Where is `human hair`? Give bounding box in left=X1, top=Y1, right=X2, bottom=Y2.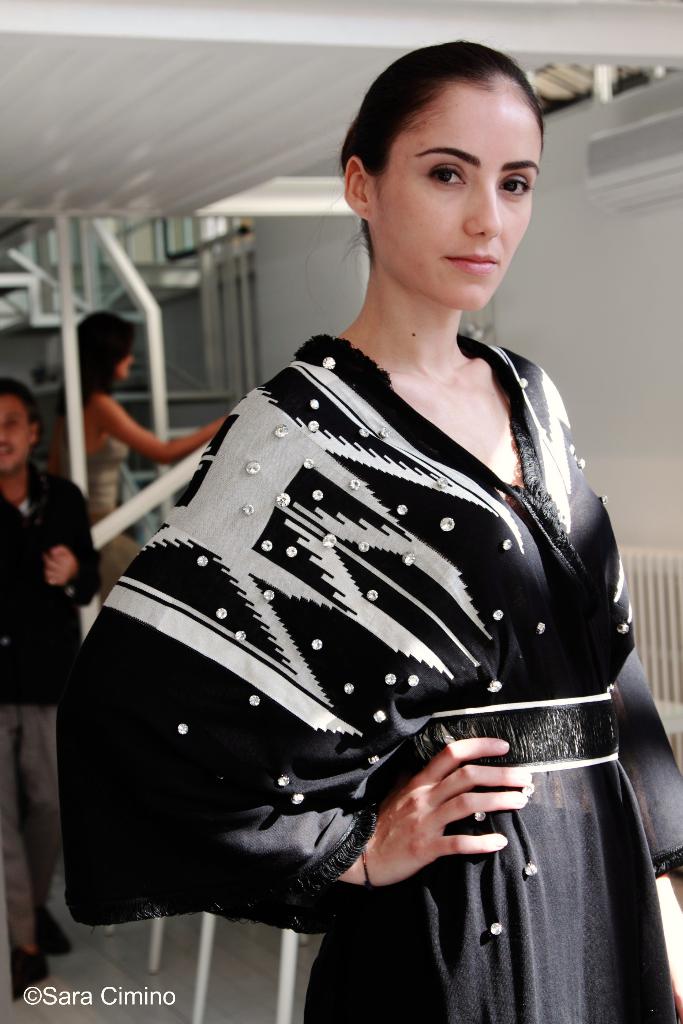
left=0, top=376, right=43, bottom=436.
